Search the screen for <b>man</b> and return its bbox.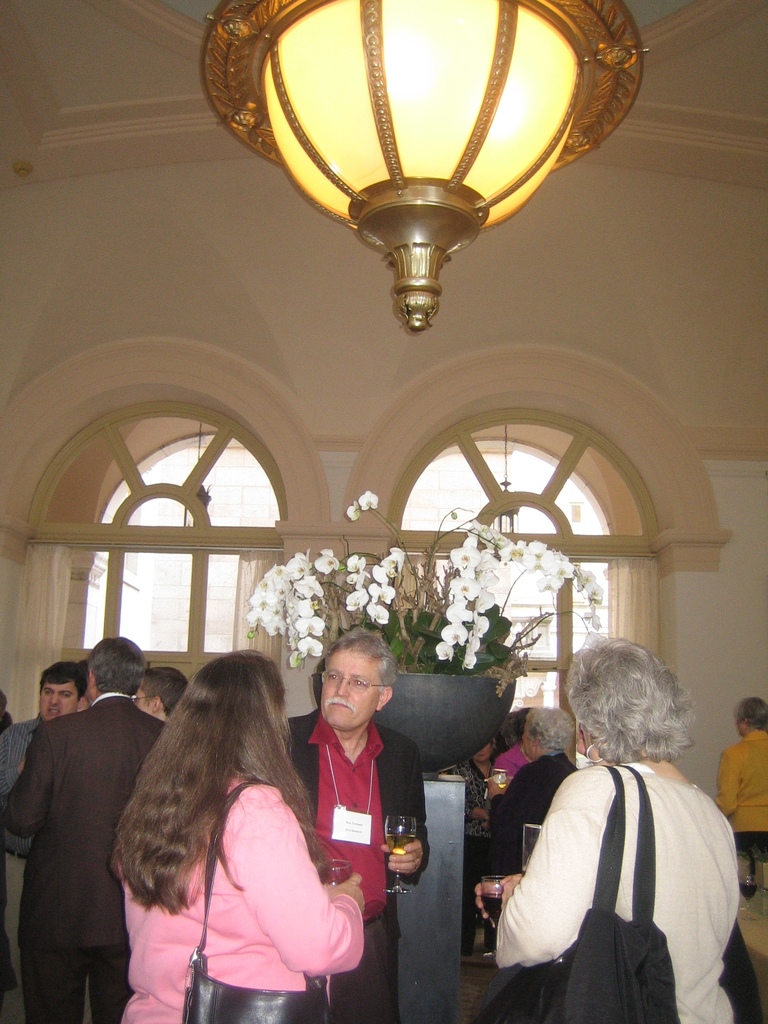
Found: <bbox>2, 637, 168, 1023</bbox>.
